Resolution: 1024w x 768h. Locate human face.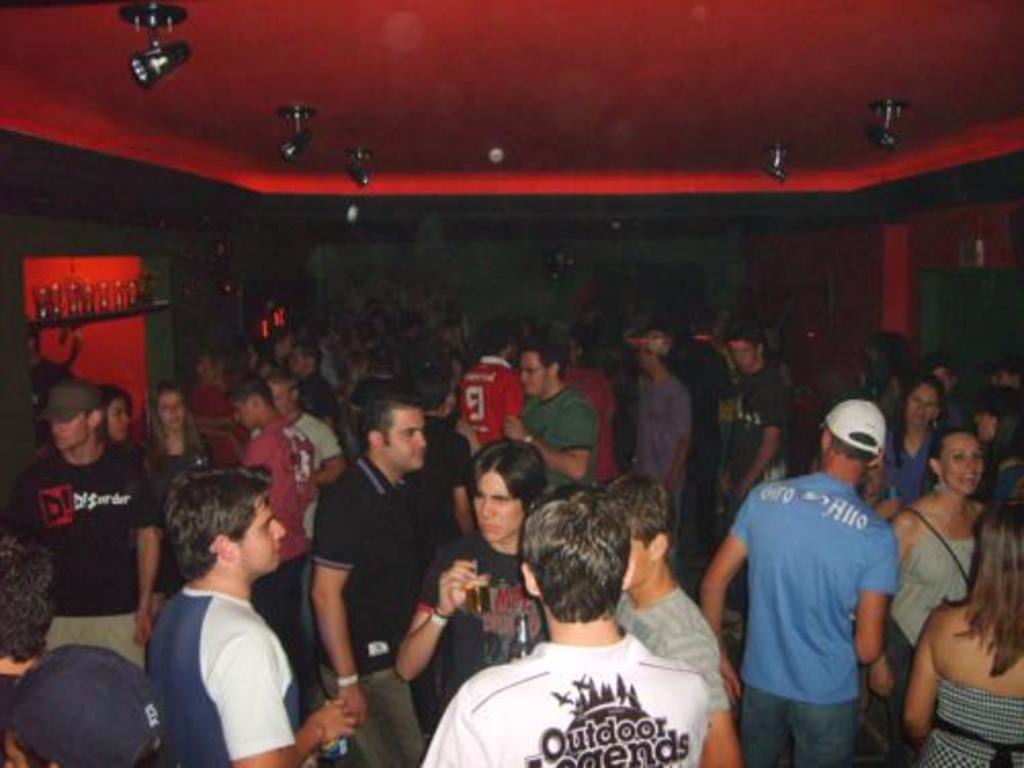
49, 414, 86, 446.
